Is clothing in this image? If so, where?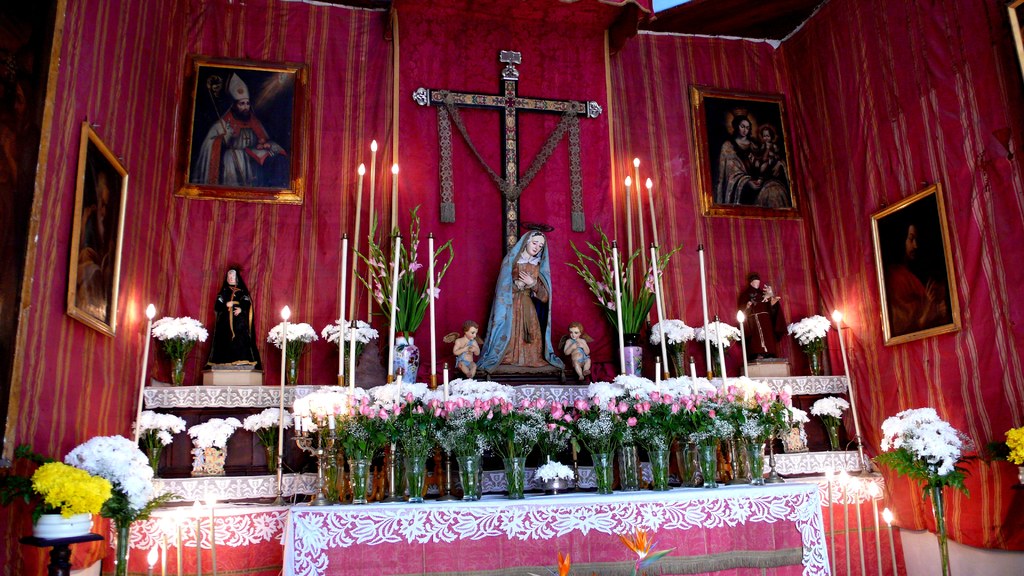
Yes, at 893 259 947 339.
